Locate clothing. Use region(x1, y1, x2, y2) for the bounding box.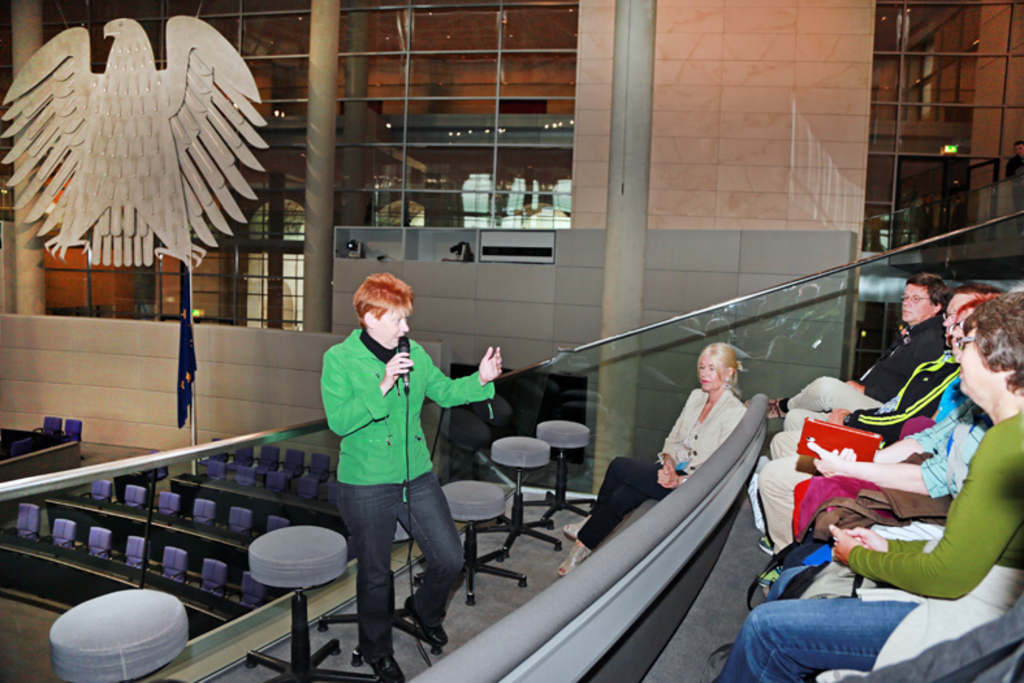
region(714, 562, 1020, 682).
